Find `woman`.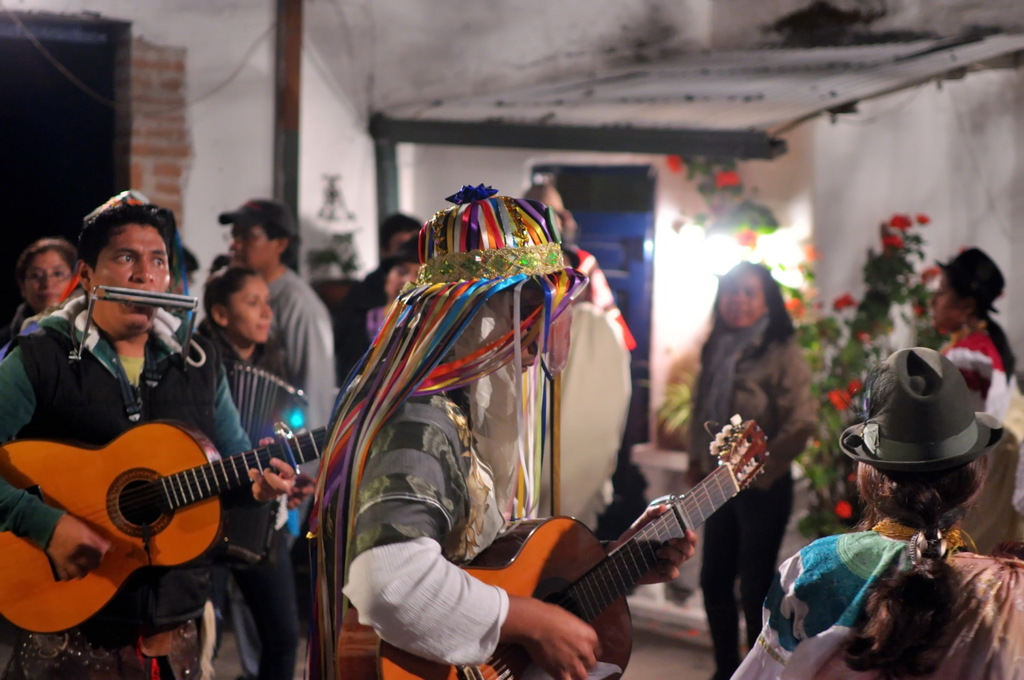
region(688, 263, 815, 679).
